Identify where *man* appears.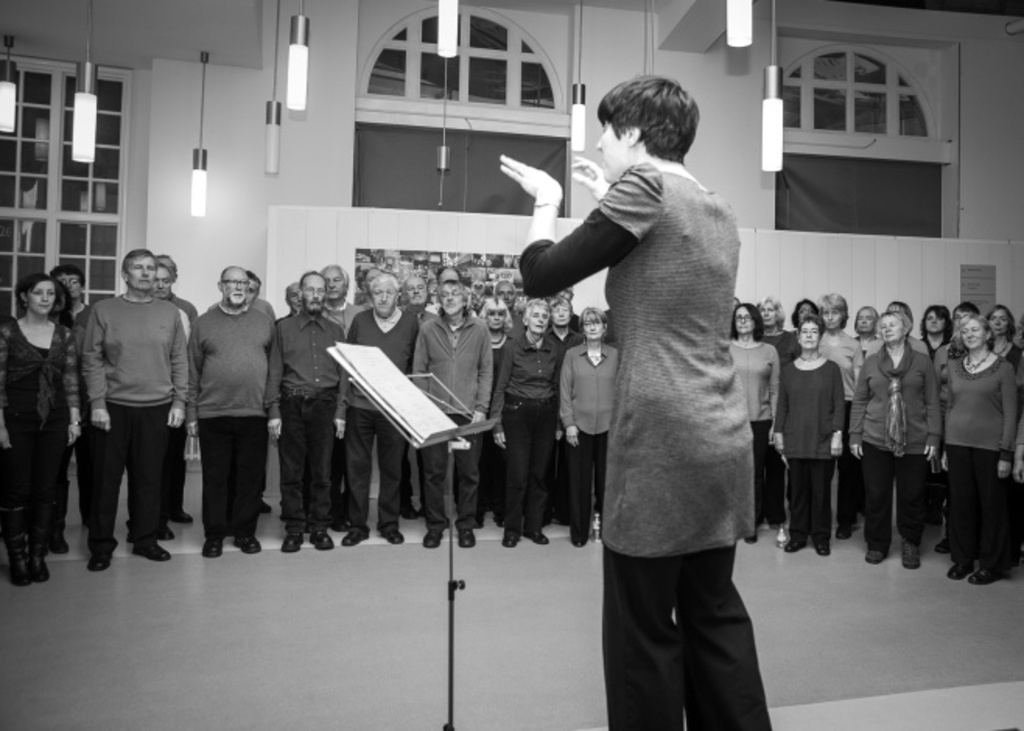
Appears at x1=187, y1=266, x2=277, y2=560.
